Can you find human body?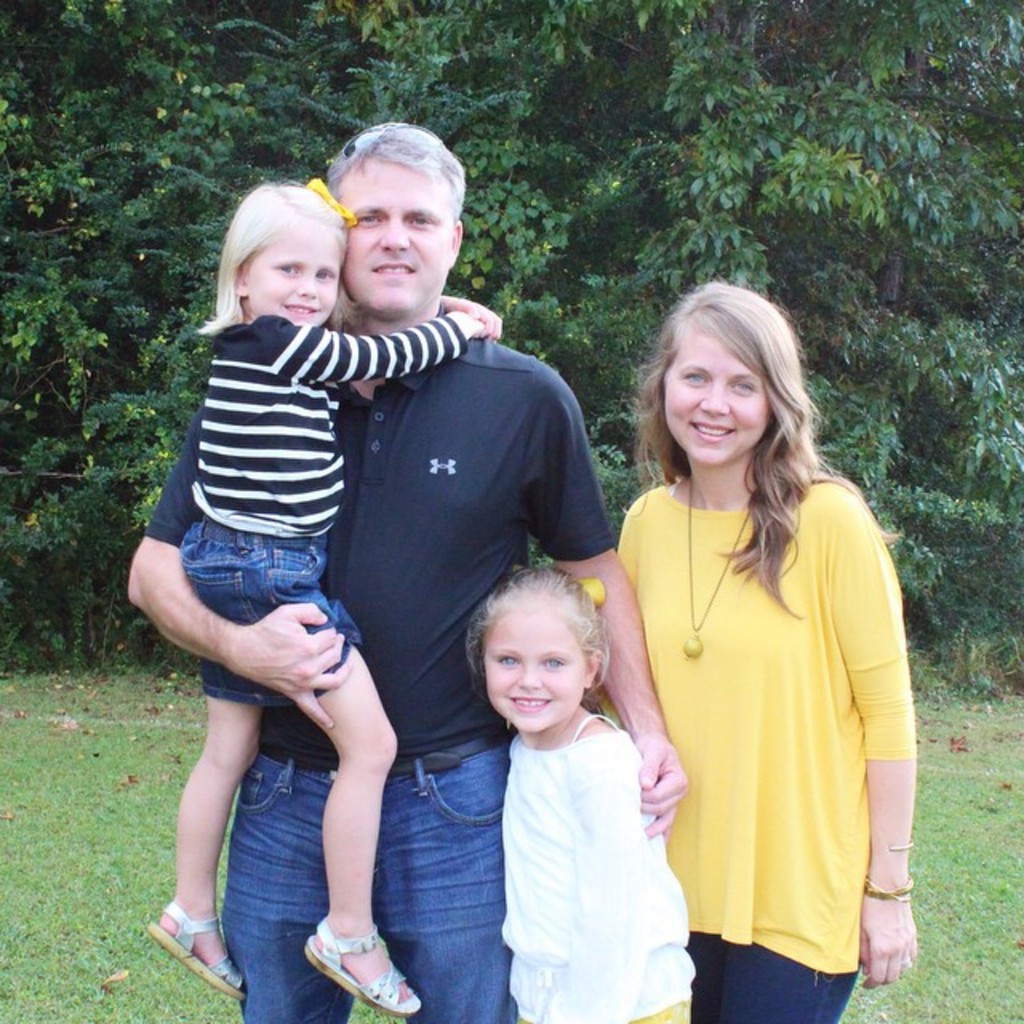
Yes, bounding box: [128, 298, 686, 1022].
